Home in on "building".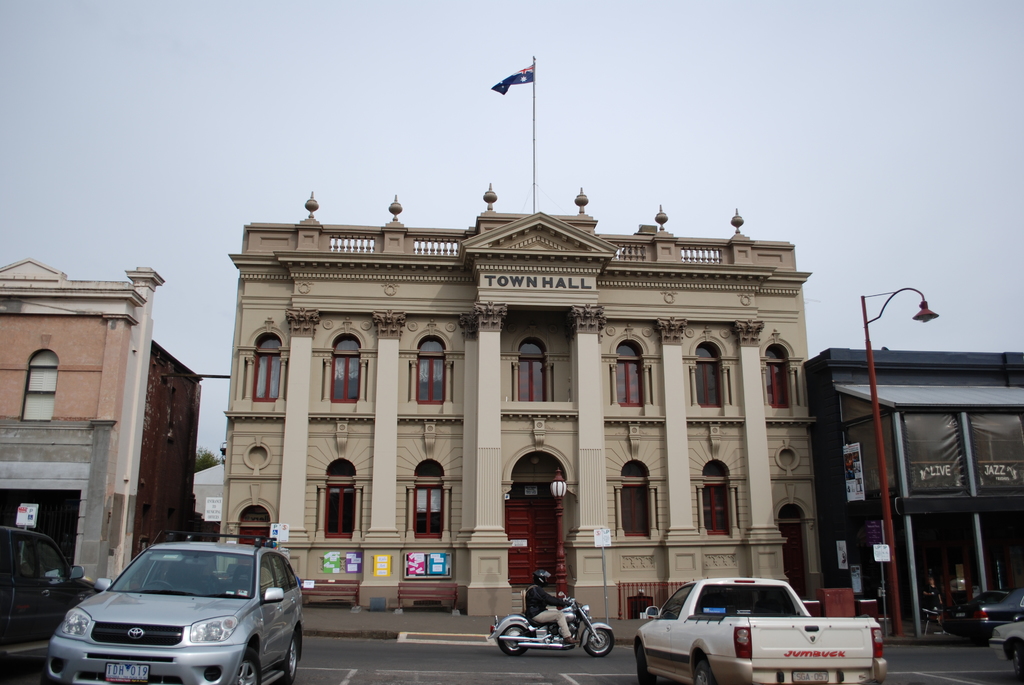
Homed in at [x1=803, y1=342, x2=1023, y2=636].
